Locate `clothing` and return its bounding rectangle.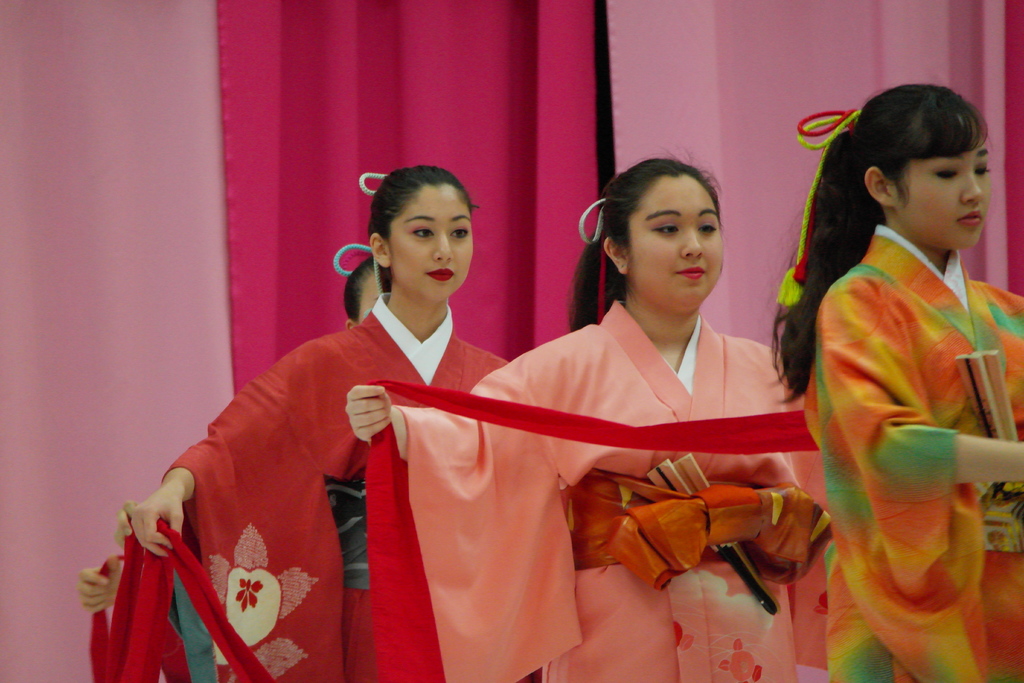
x1=362 y1=289 x2=842 y2=682.
